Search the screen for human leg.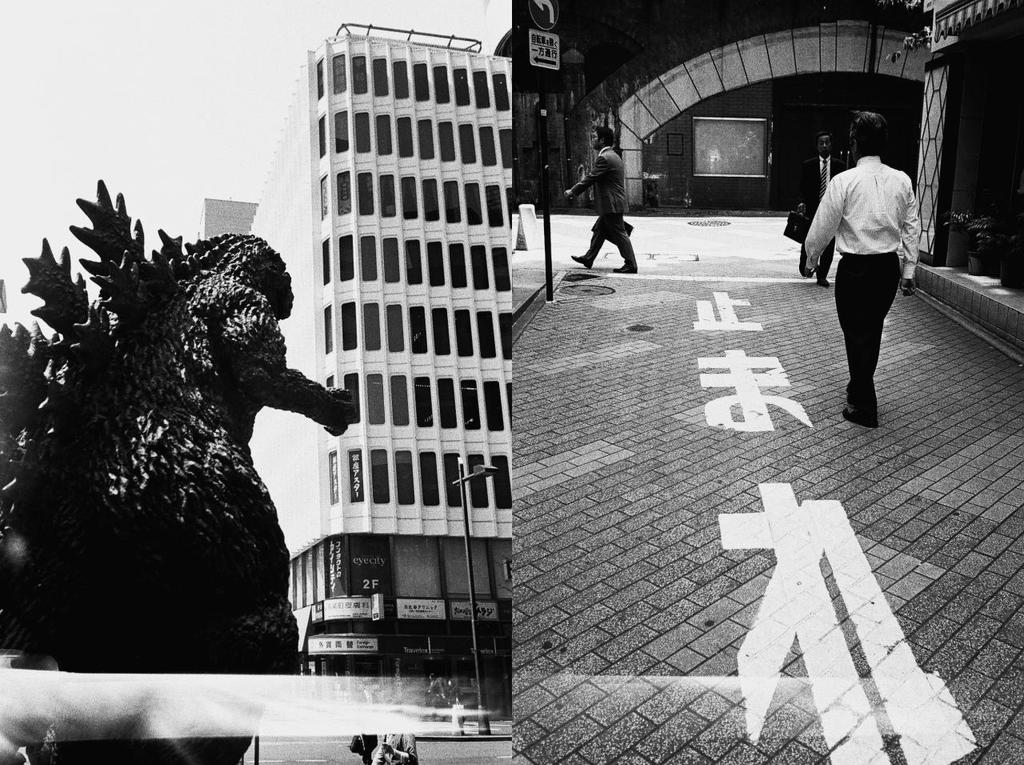
Found at bbox=(844, 255, 901, 396).
